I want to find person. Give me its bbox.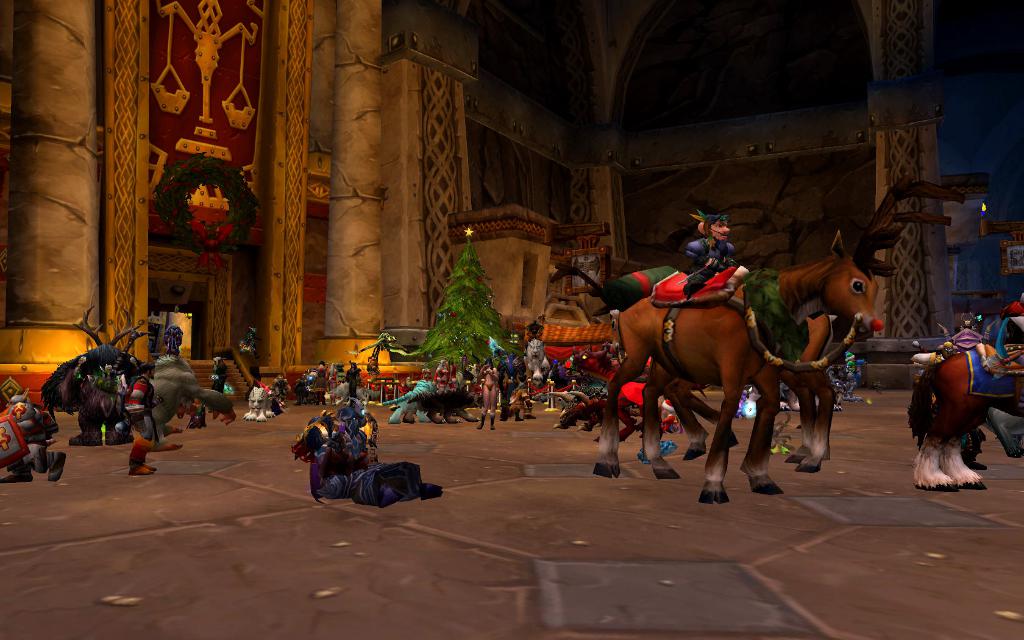
bbox(507, 394, 540, 421).
